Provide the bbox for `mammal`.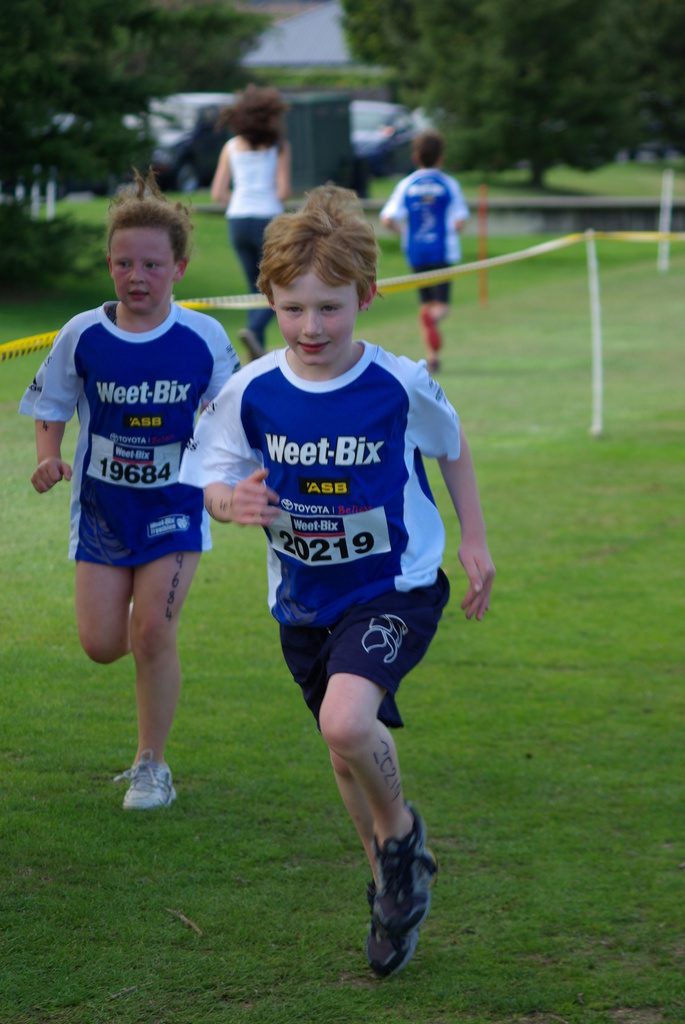
left=167, top=182, right=481, bottom=888.
